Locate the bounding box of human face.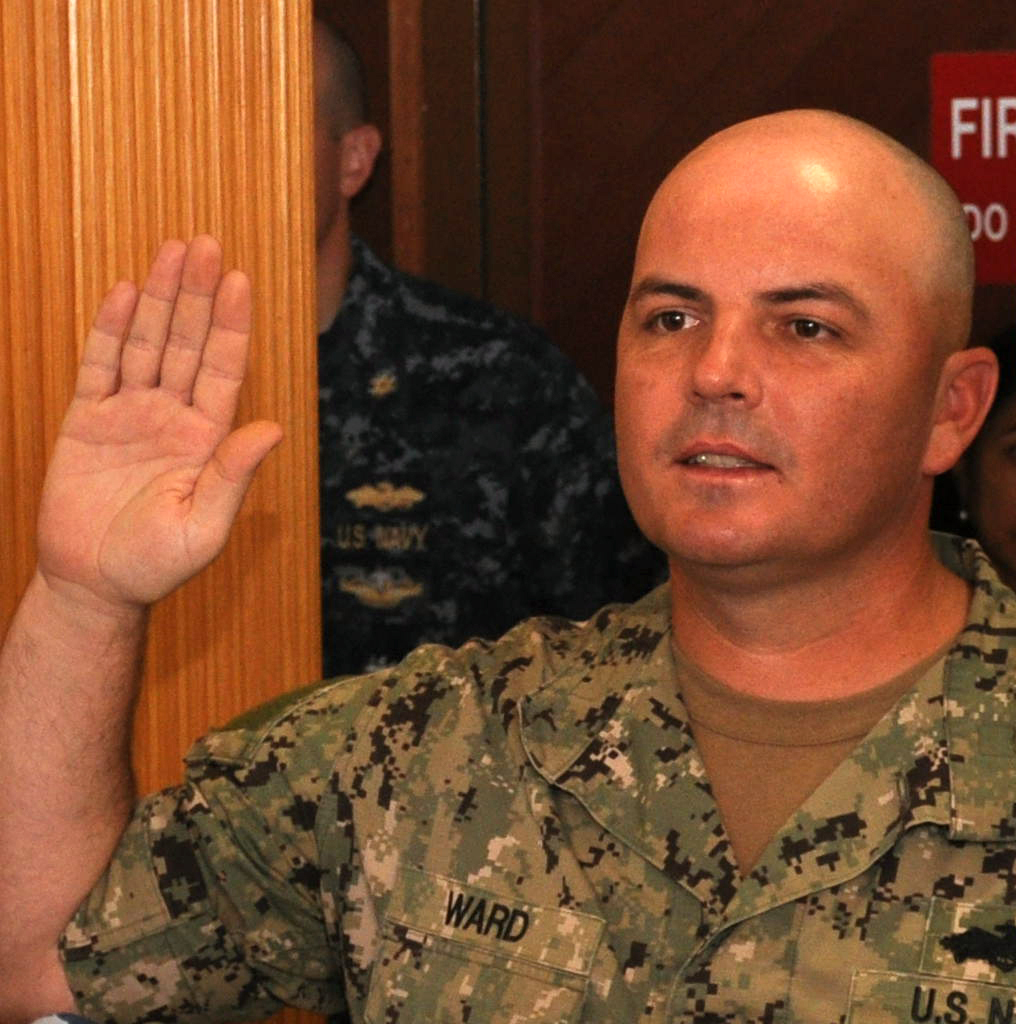
Bounding box: 613 178 924 567.
